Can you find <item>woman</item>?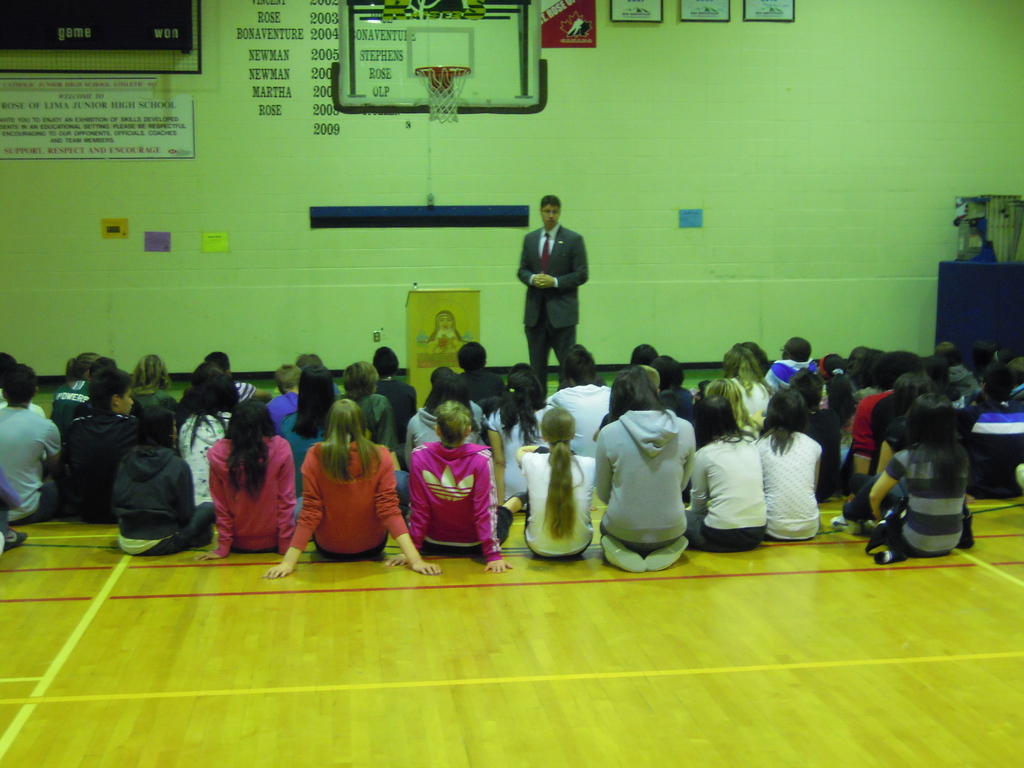
Yes, bounding box: detection(194, 396, 298, 563).
